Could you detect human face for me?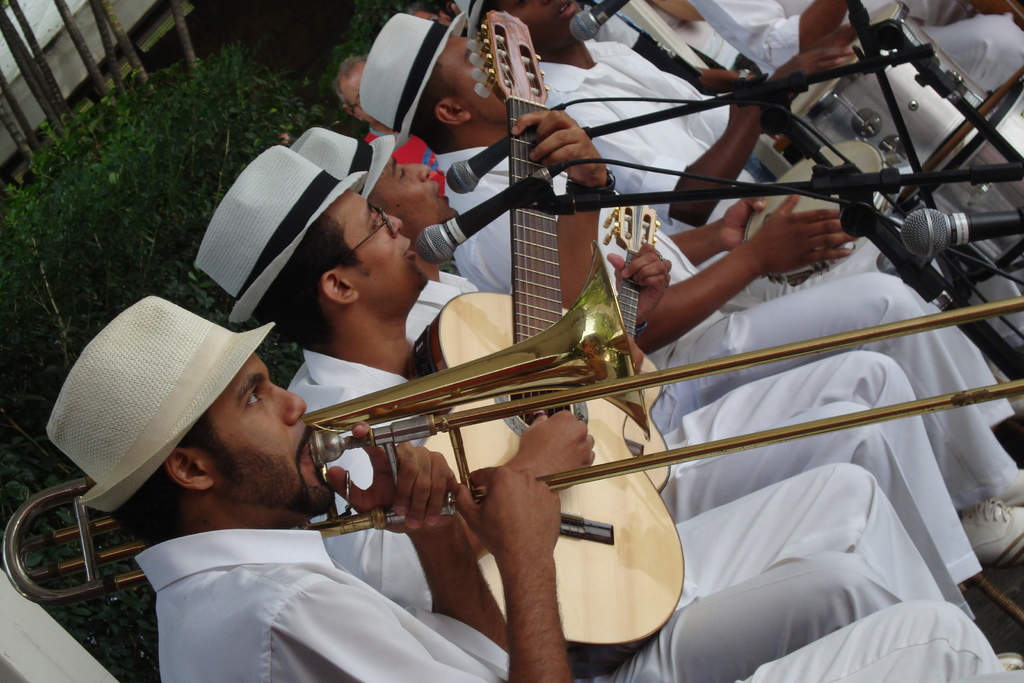
Detection result: bbox=(305, 183, 427, 302).
